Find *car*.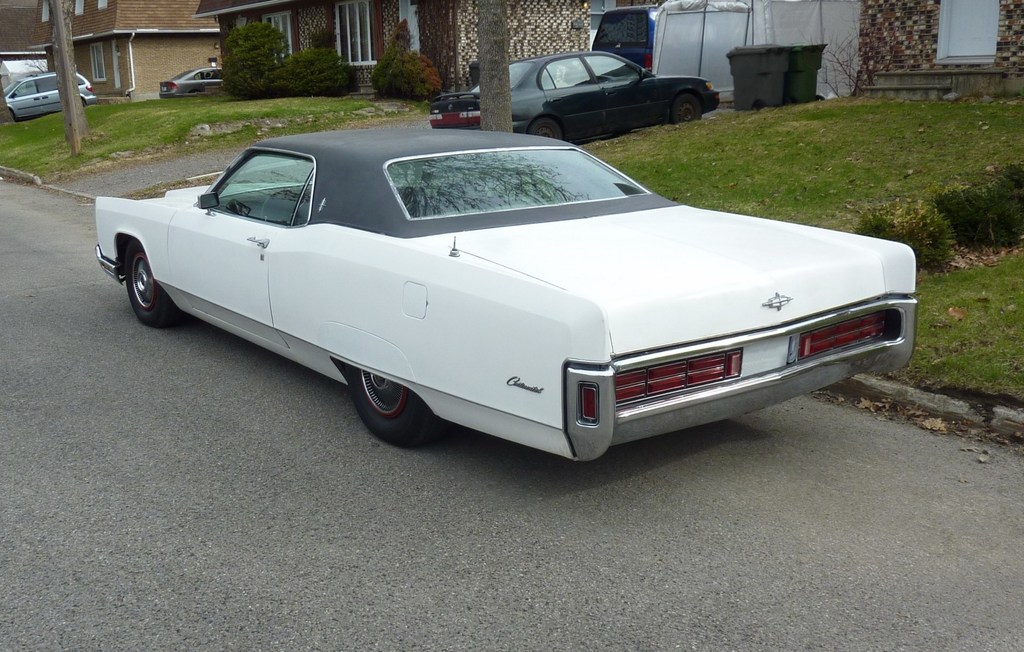
(432, 53, 719, 143).
